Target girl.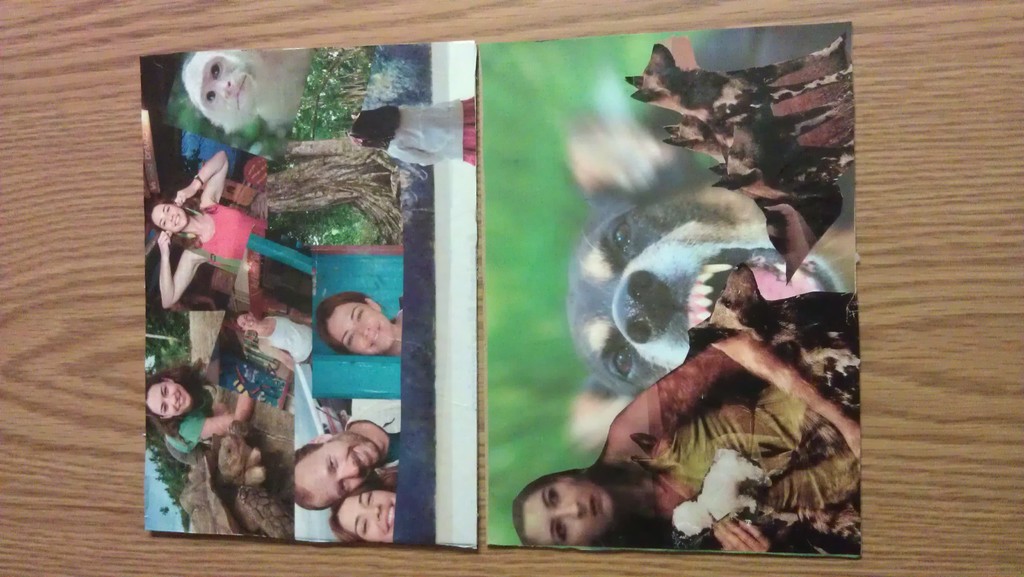
Target region: <region>328, 473, 394, 541</region>.
